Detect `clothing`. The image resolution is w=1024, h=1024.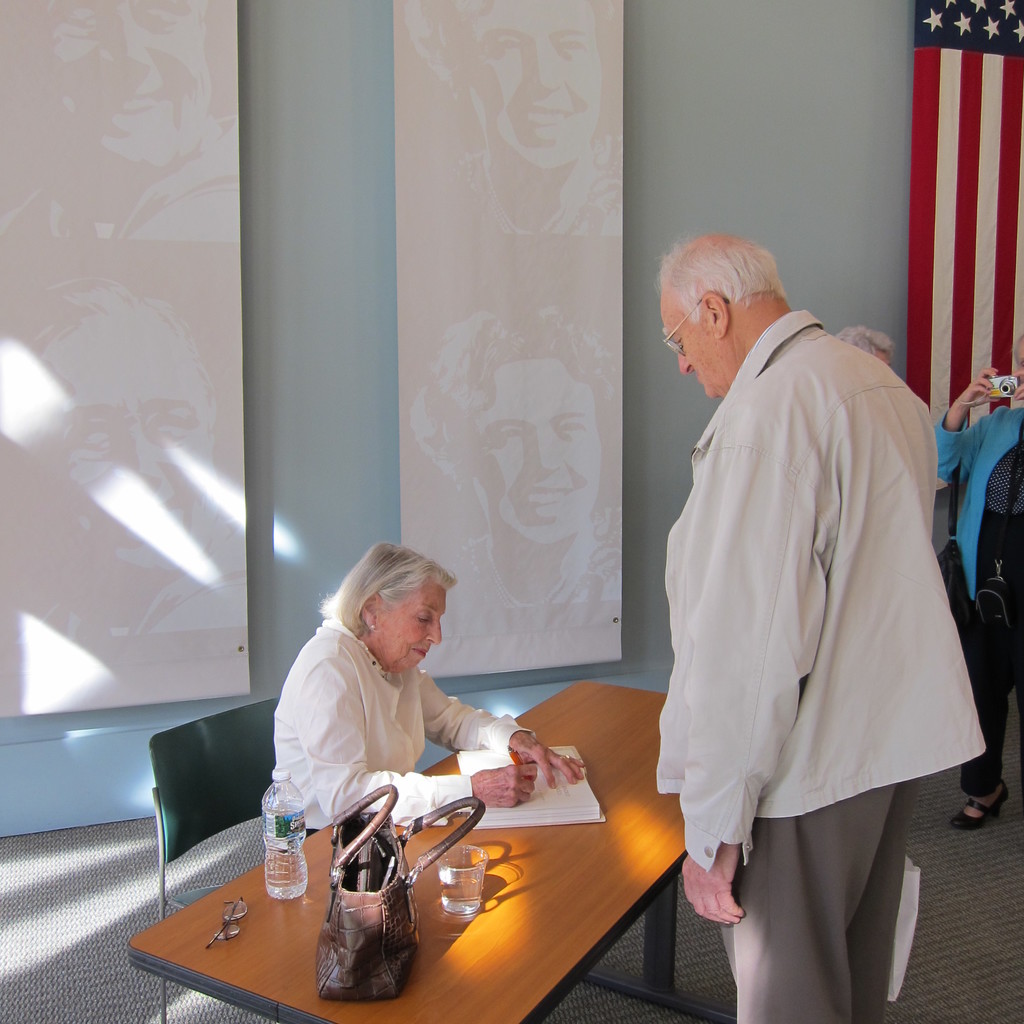
Rect(652, 307, 988, 1023).
